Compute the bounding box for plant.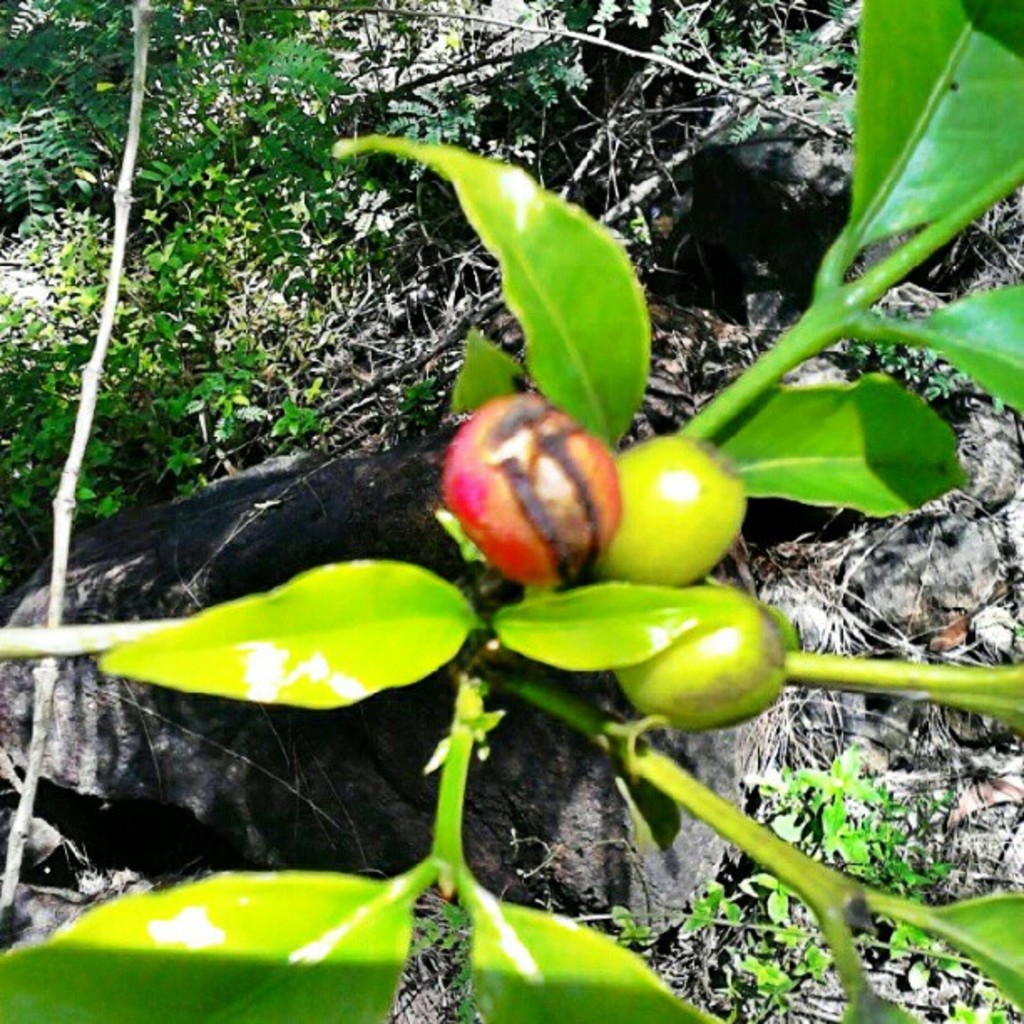
<bbox>596, 743, 952, 1019</bbox>.
